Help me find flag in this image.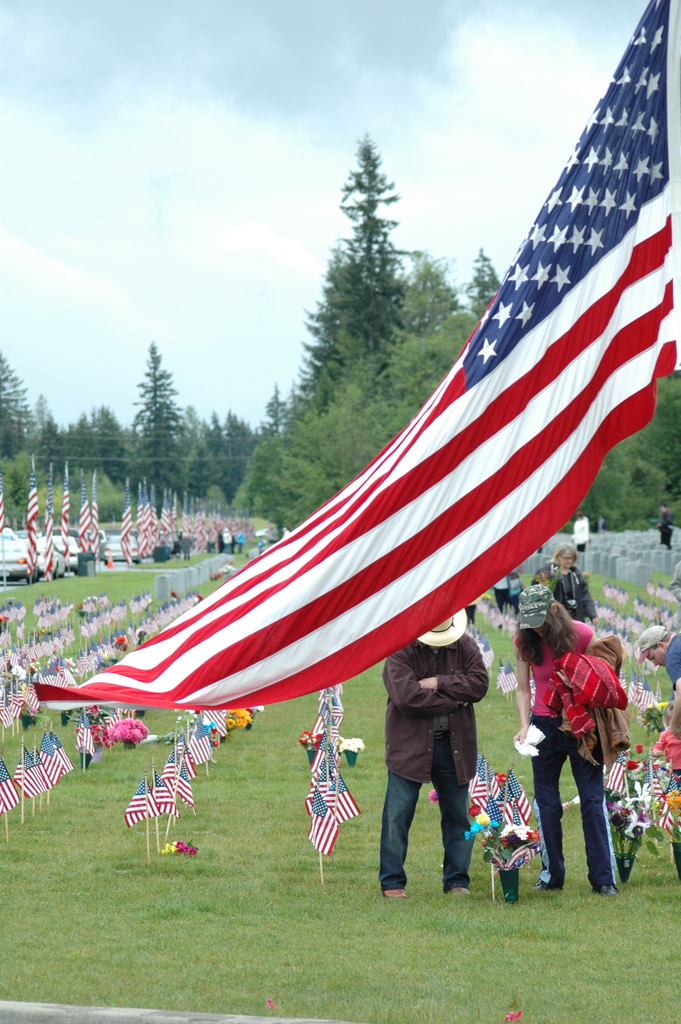
Found it: (147,766,175,820).
